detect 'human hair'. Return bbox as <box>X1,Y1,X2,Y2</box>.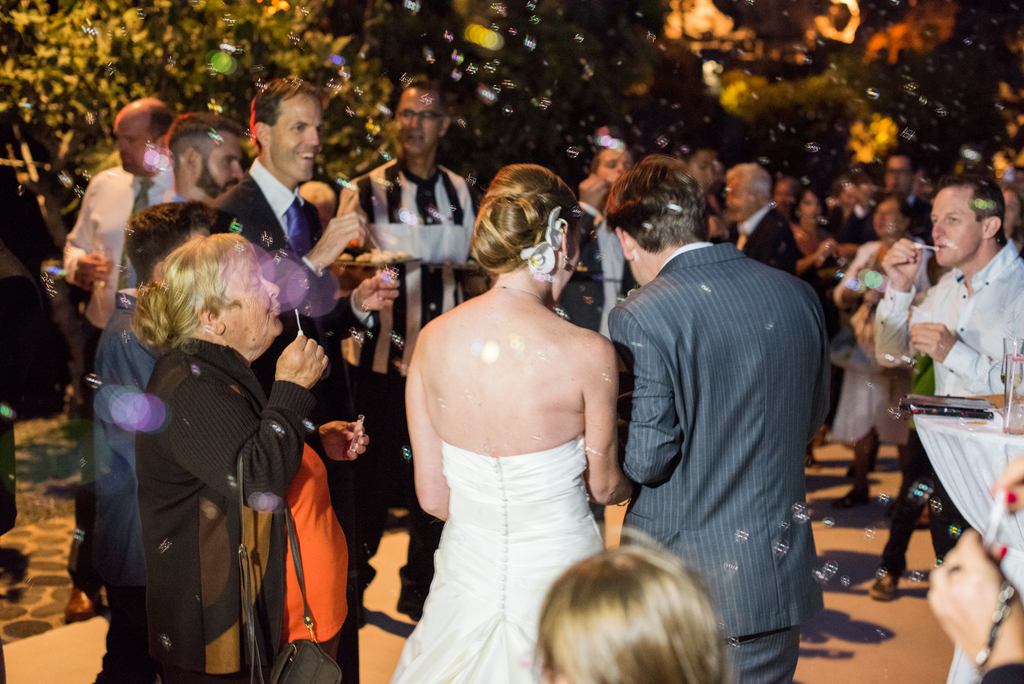
<box>468,161,583,269</box>.
